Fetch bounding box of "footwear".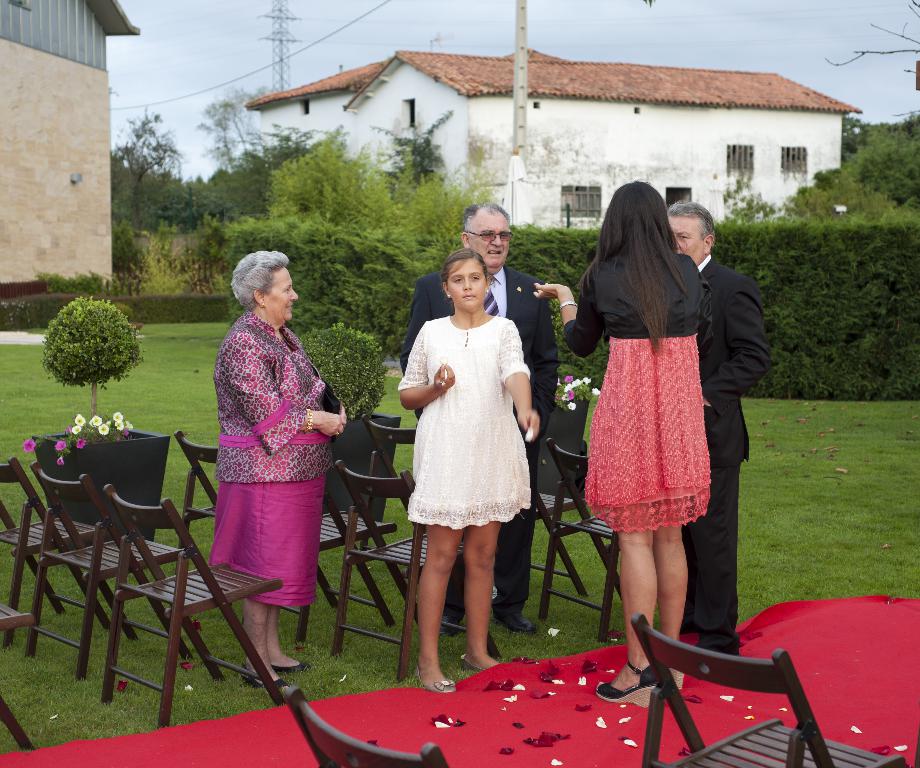
Bbox: 421,670,454,694.
